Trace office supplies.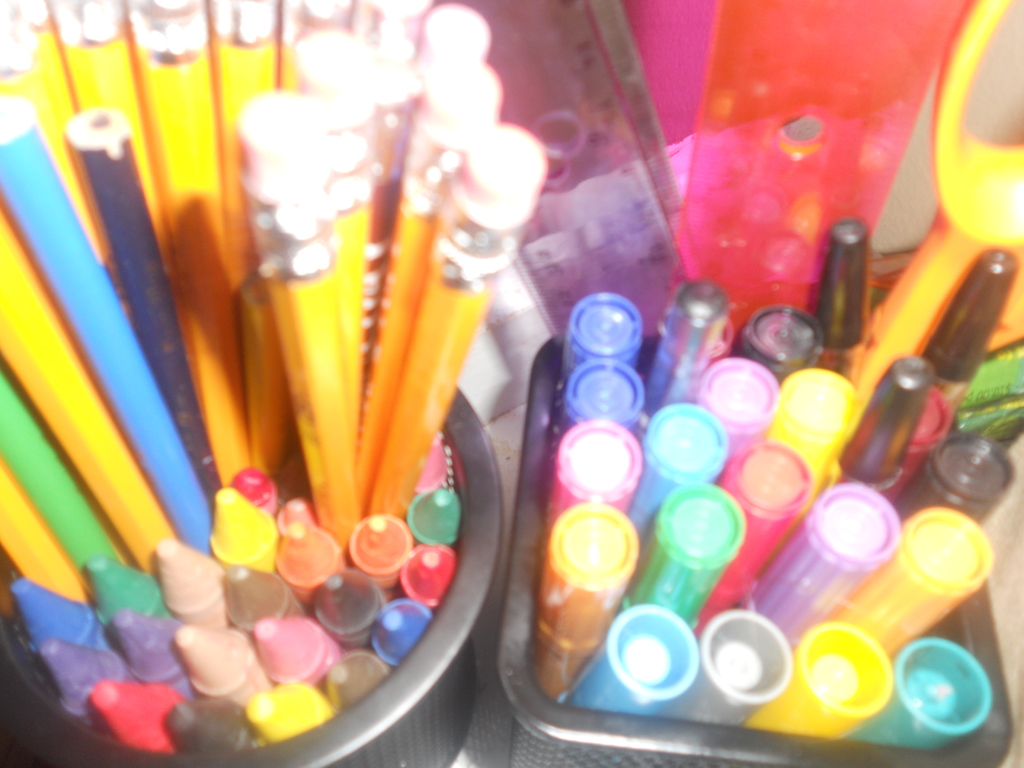
Traced to [left=840, top=509, right=998, bottom=647].
